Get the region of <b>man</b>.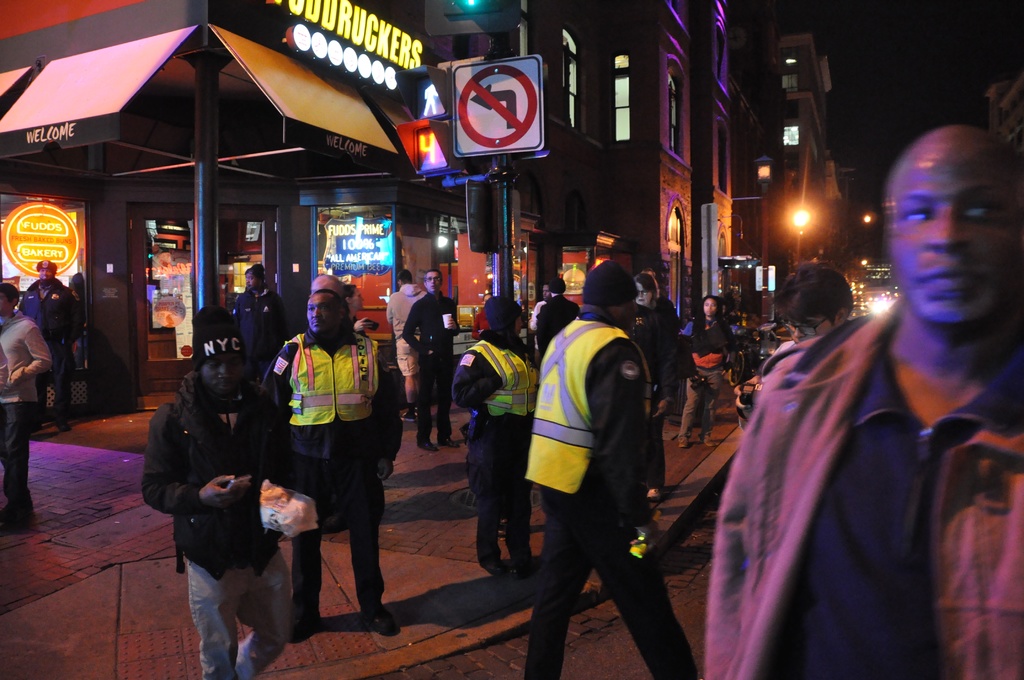
box=[385, 266, 447, 423].
